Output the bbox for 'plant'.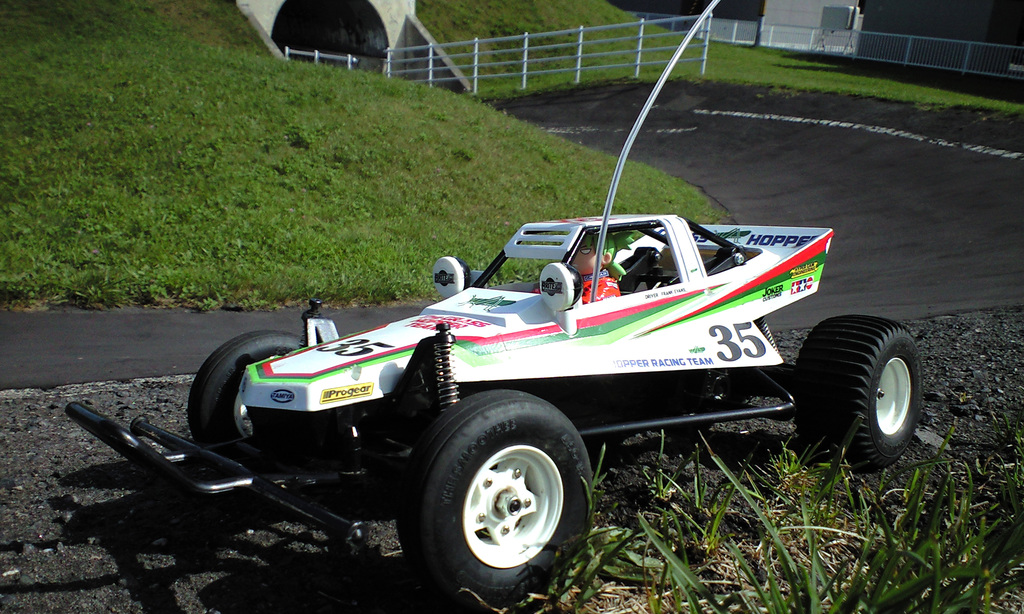
pyautogui.locateOnScreen(0, 0, 727, 308).
